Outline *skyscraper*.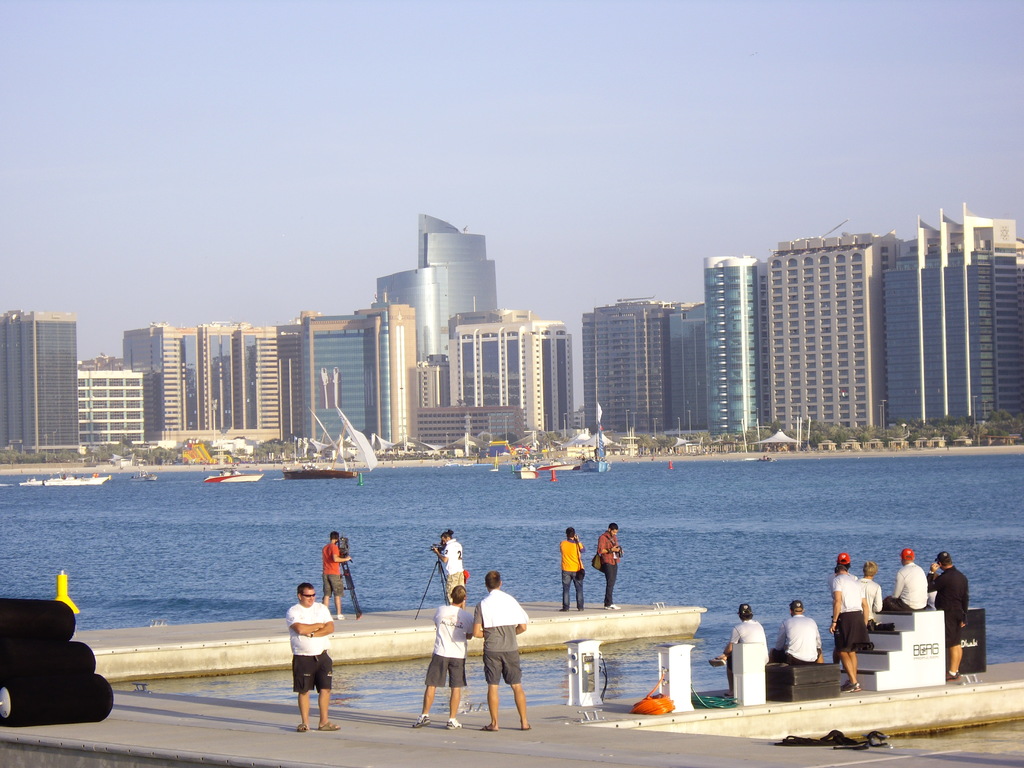
Outline: left=75, top=371, right=153, bottom=441.
